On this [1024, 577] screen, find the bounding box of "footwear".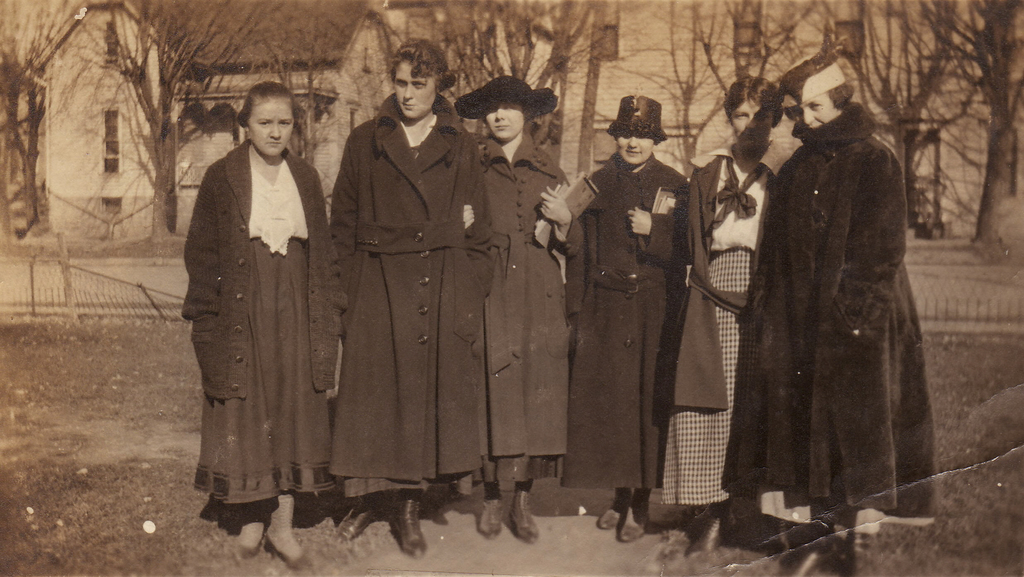
Bounding box: box(479, 481, 504, 540).
